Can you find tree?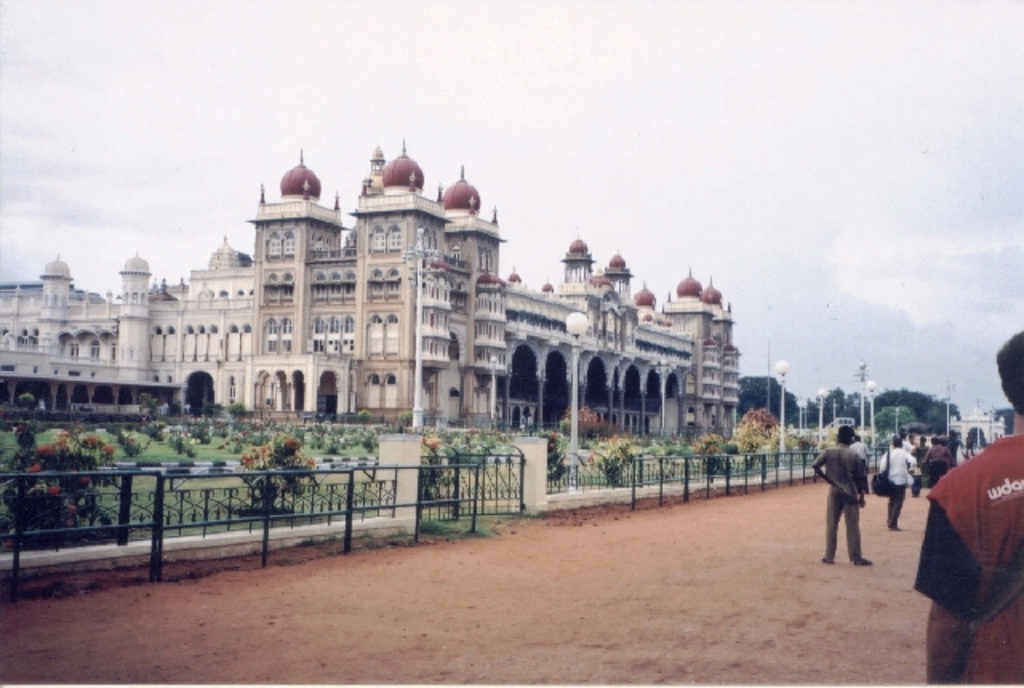
Yes, bounding box: x1=738 y1=374 x2=802 y2=434.
